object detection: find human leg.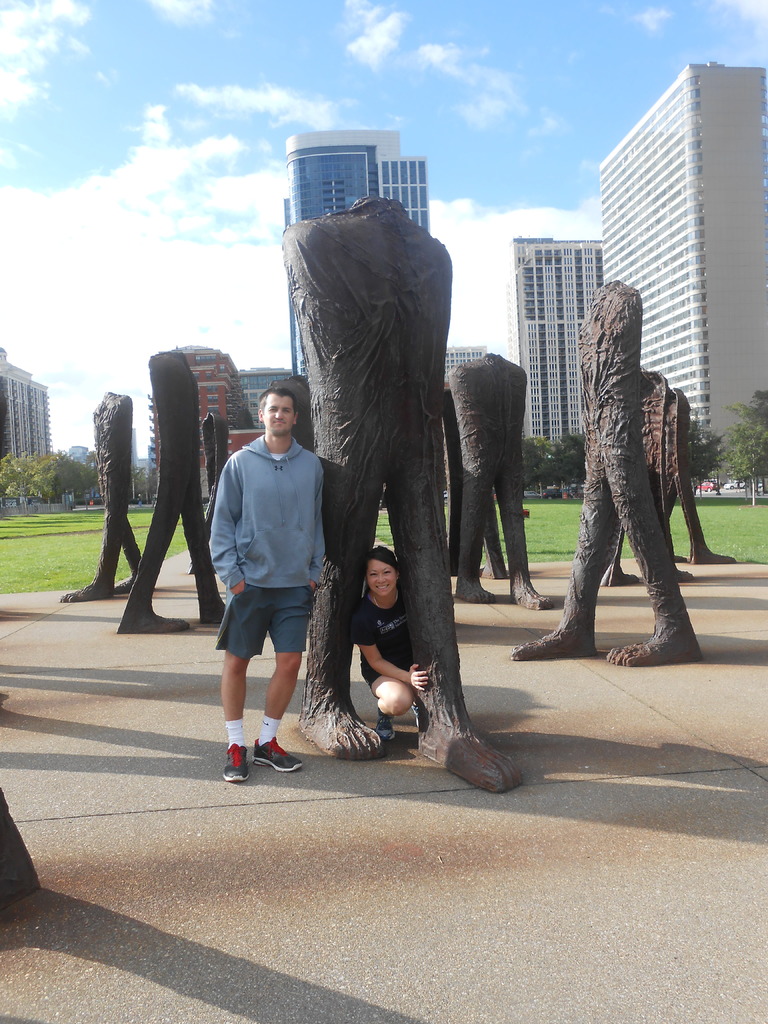
[455, 394, 508, 597].
